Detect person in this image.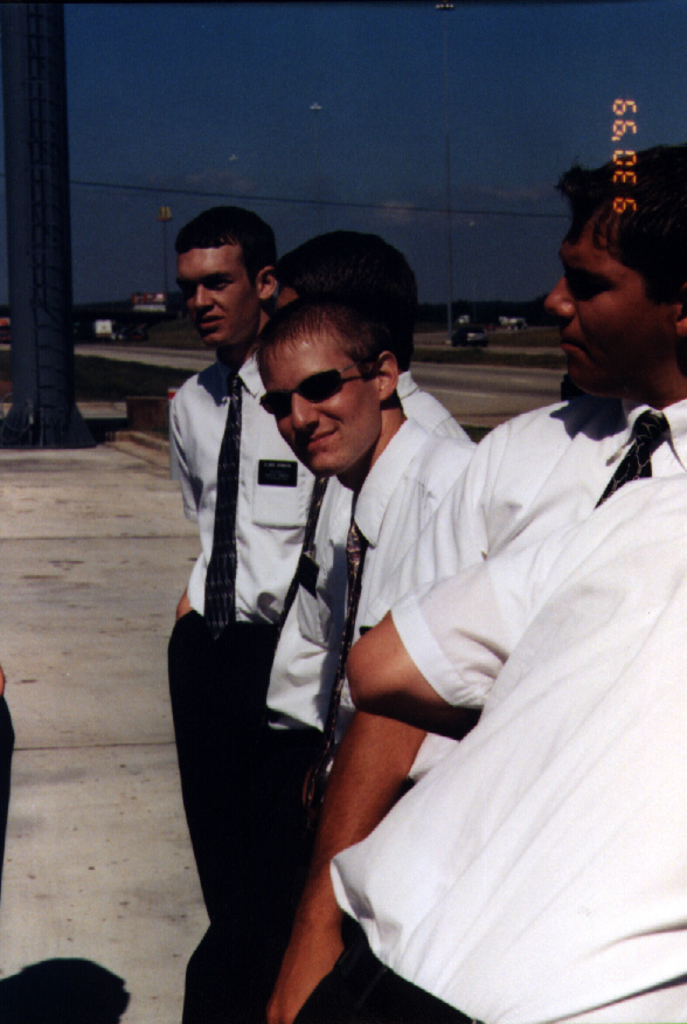
Detection: 263, 241, 470, 909.
